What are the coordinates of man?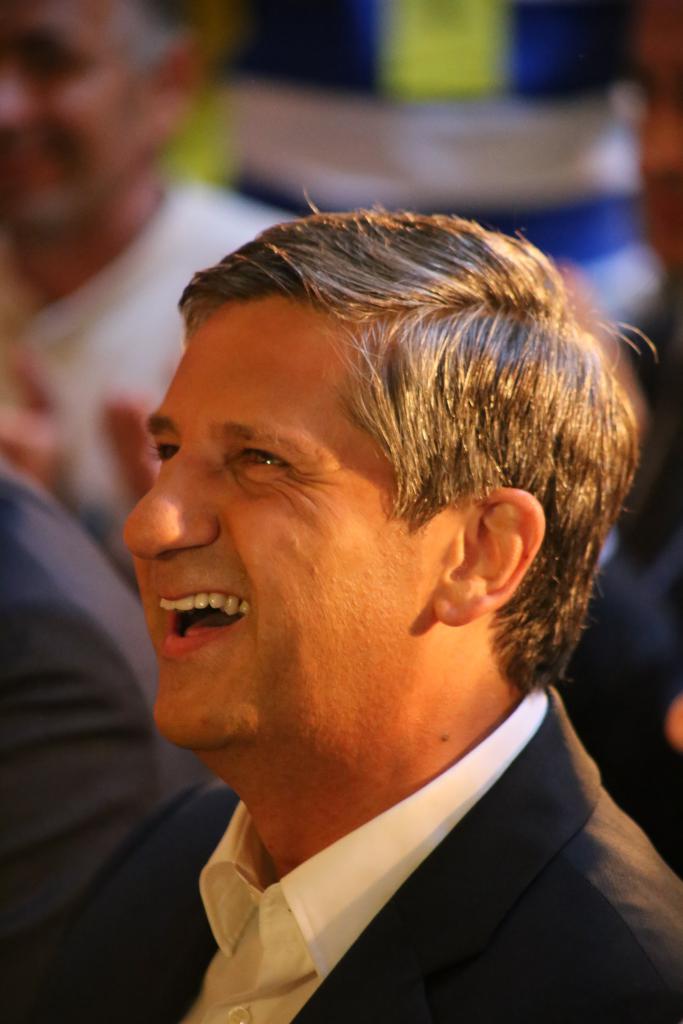
<bbox>35, 205, 682, 1015</bbox>.
